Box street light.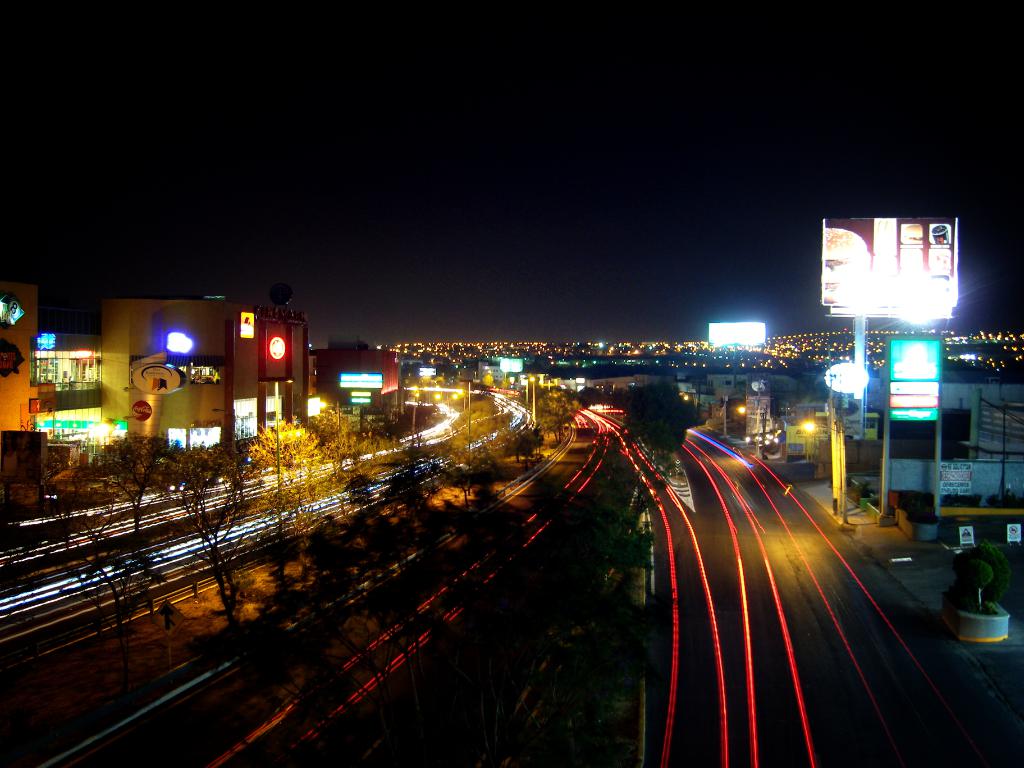
select_region(458, 377, 475, 470).
